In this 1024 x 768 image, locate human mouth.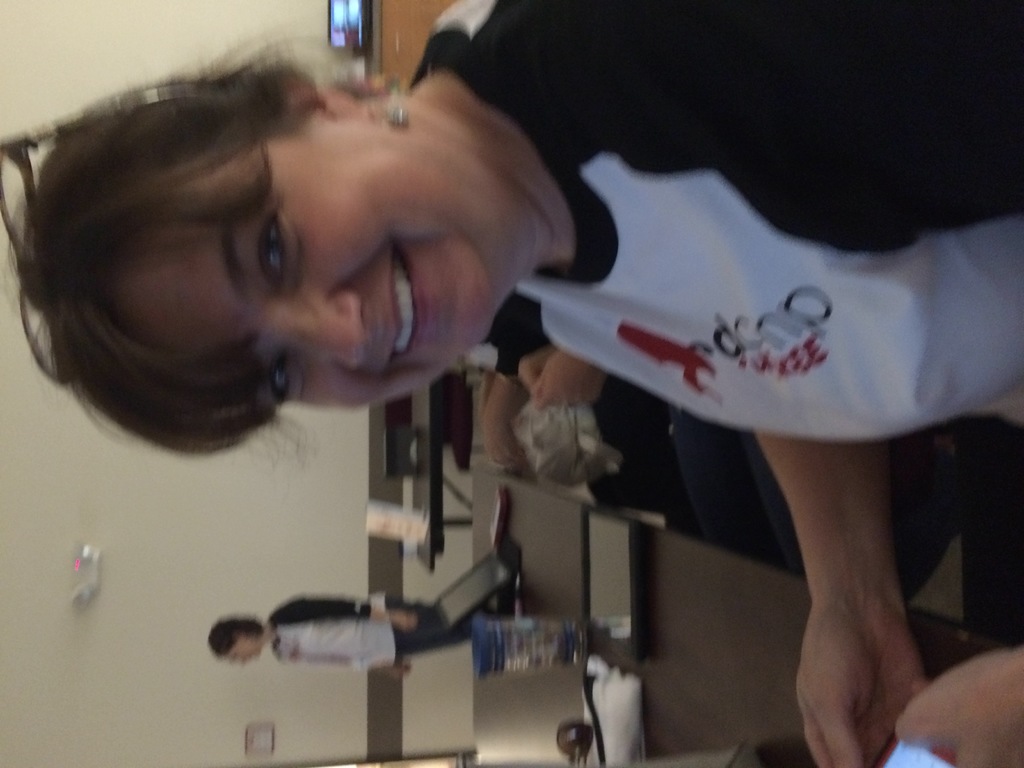
Bounding box: left=392, top=243, right=428, bottom=369.
